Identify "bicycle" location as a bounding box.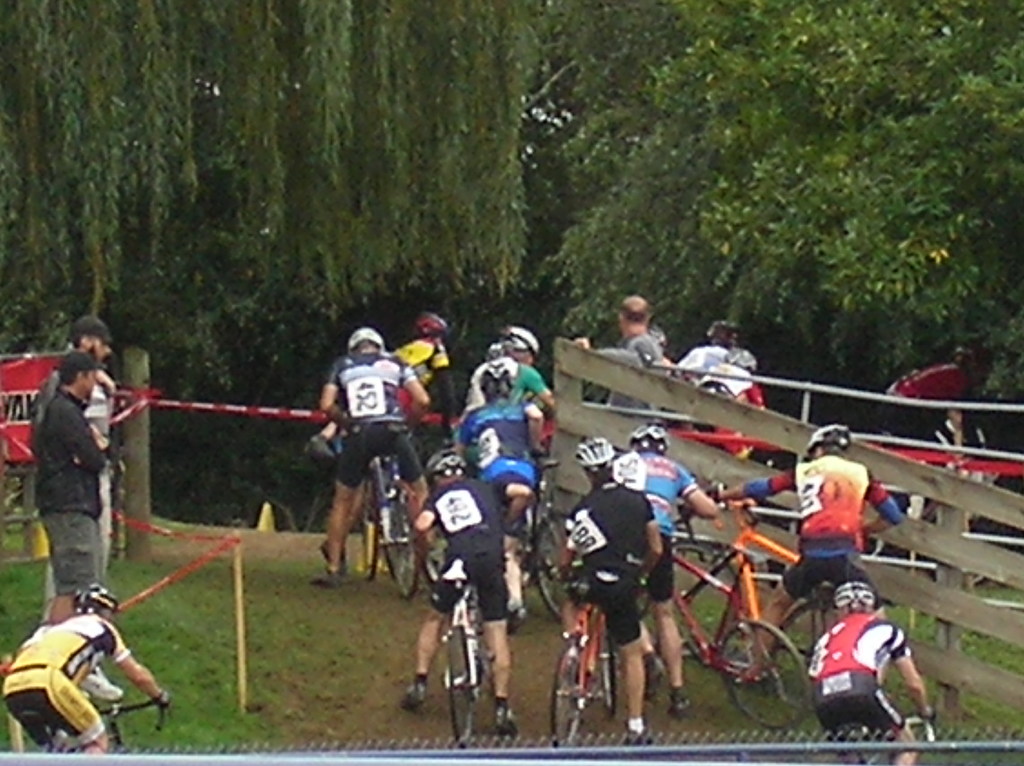
<region>634, 526, 815, 724</region>.
